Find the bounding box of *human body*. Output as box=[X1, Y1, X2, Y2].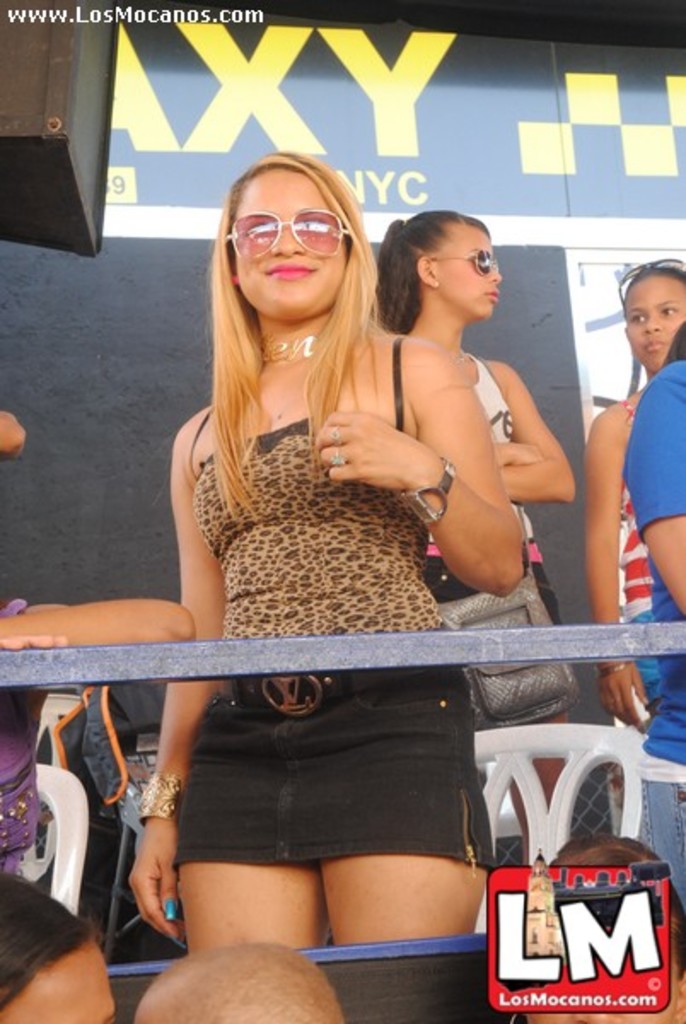
box=[142, 155, 532, 997].
